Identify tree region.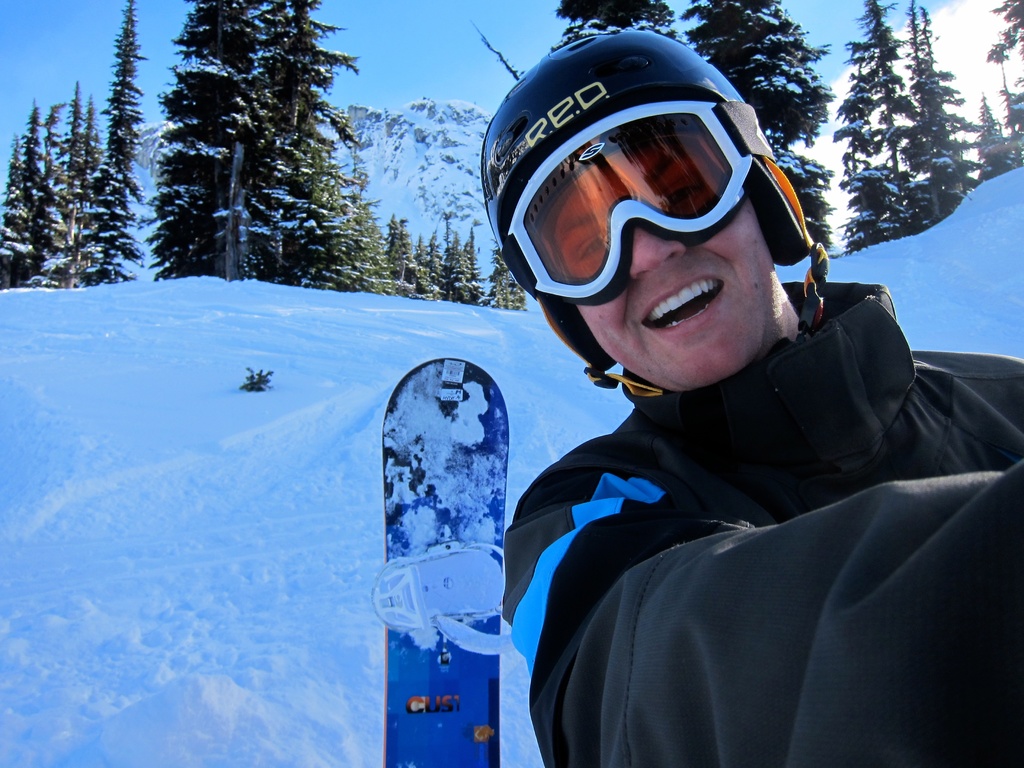
Region: [x1=449, y1=232, x2=466, y2=280].
